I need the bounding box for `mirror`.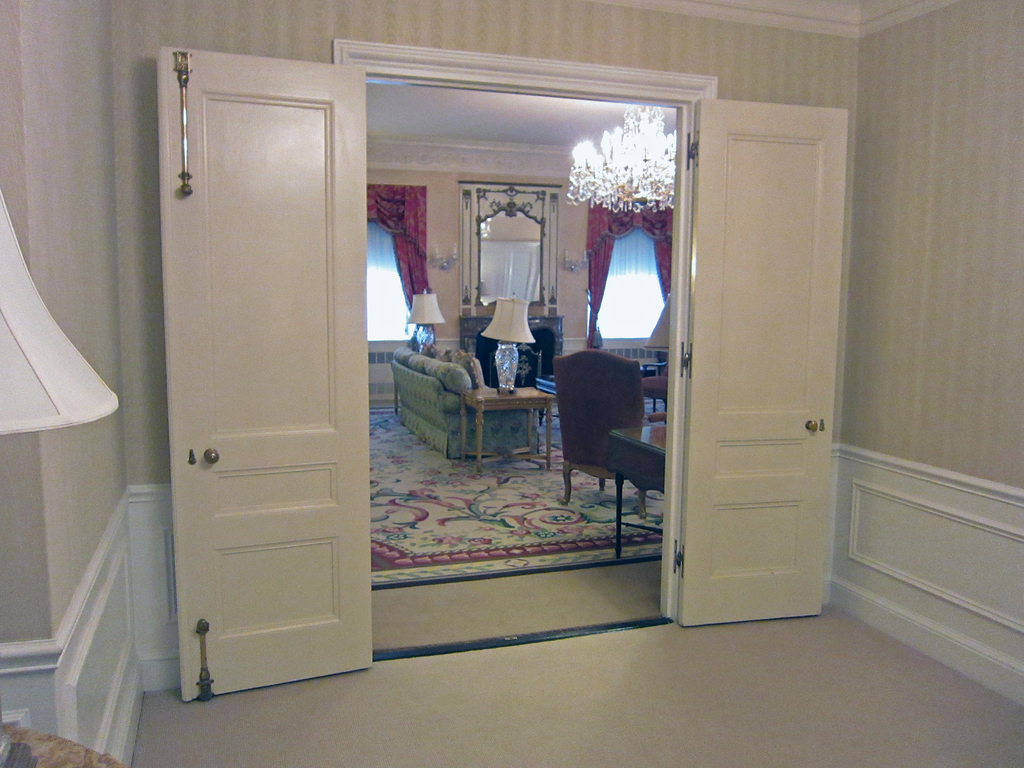
Here it is: {"left": 485, "top": 212, "right": 541, "bottom": 302}.
